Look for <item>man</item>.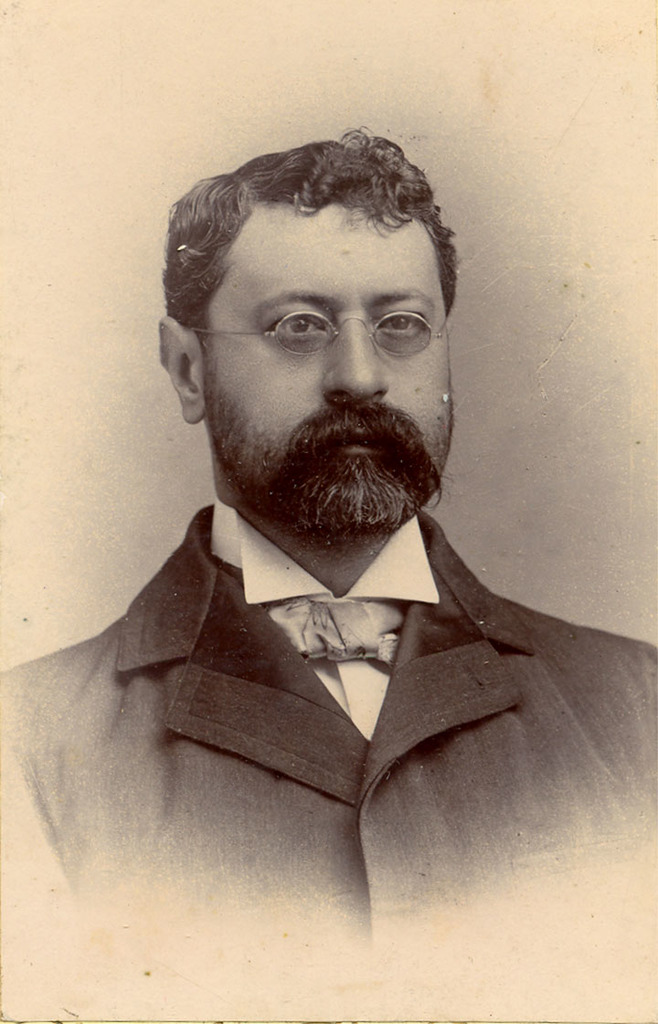
Found: 34,90,651,946.
